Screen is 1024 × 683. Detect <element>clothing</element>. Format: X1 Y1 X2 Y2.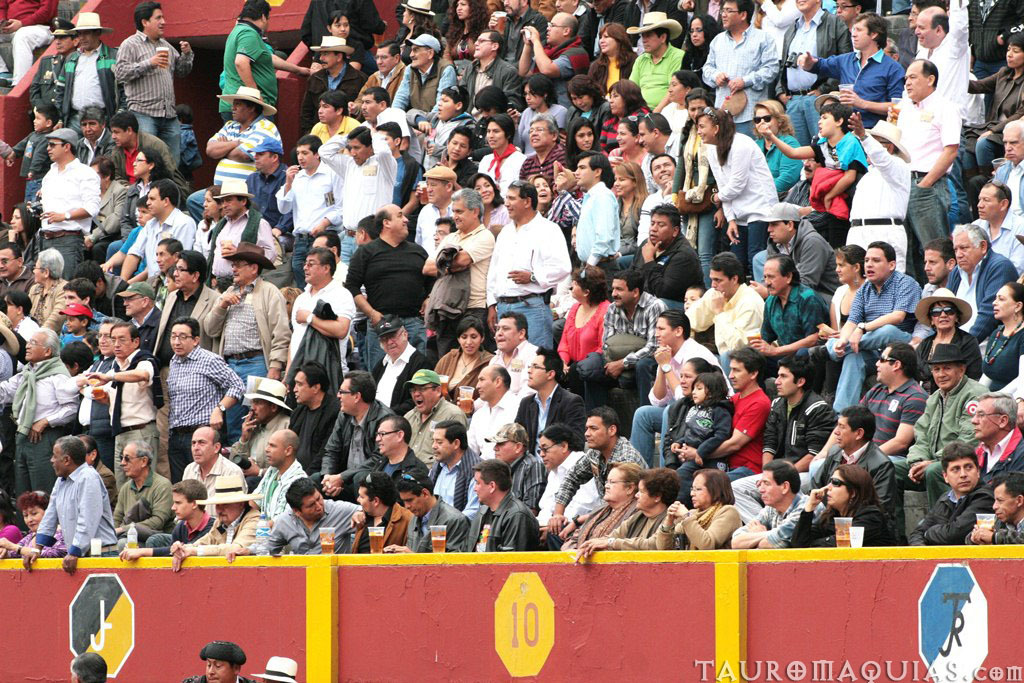
232 409 287 464.
